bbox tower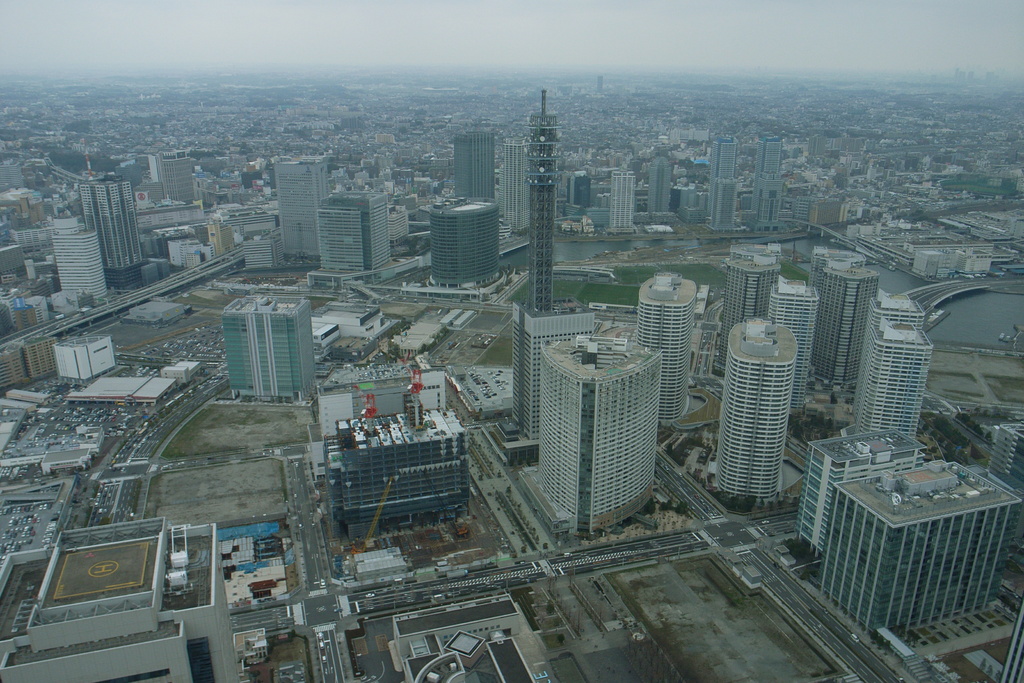
bbox(156, 150, 198, 199)
